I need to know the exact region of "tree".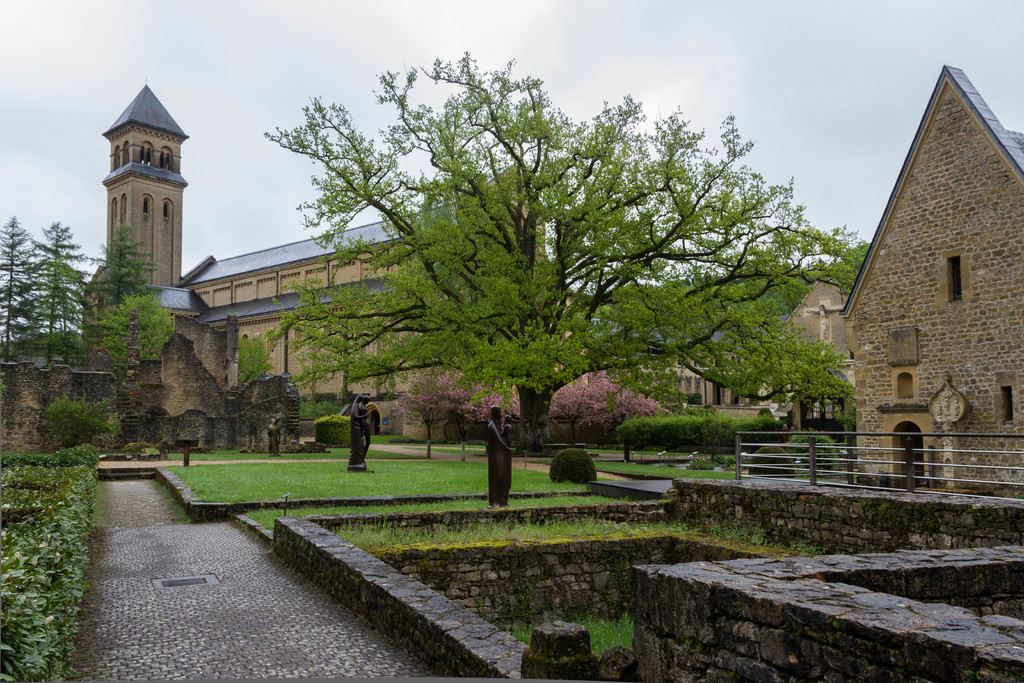
Region: <bbox>0, 214, 43, 328</bbox>.
